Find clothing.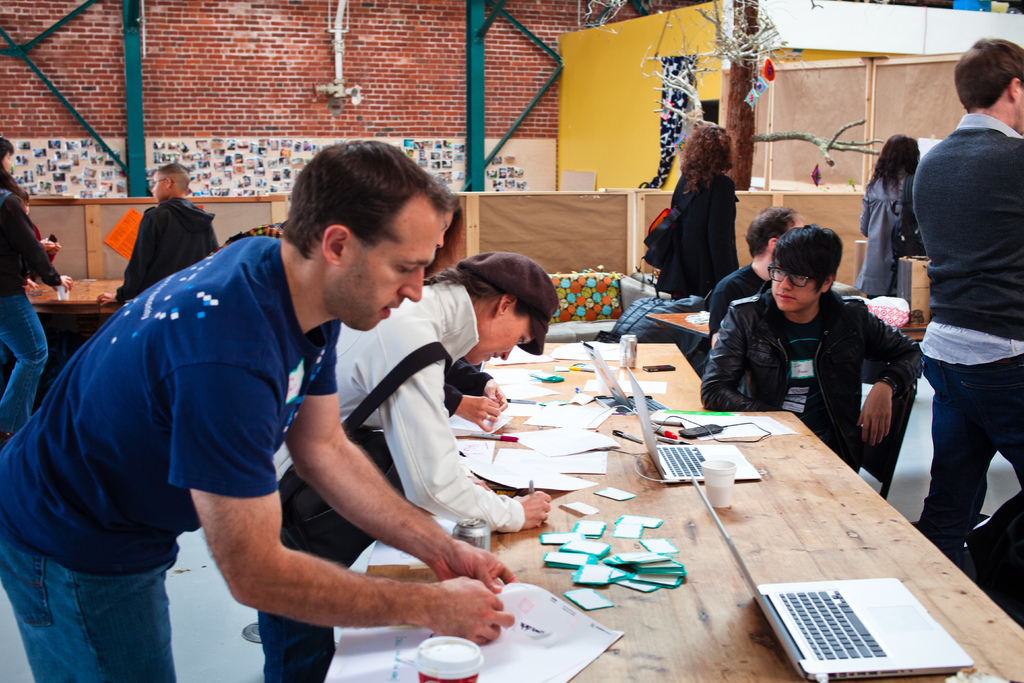
x1=703 y1=263 x2=769 y2=344.
